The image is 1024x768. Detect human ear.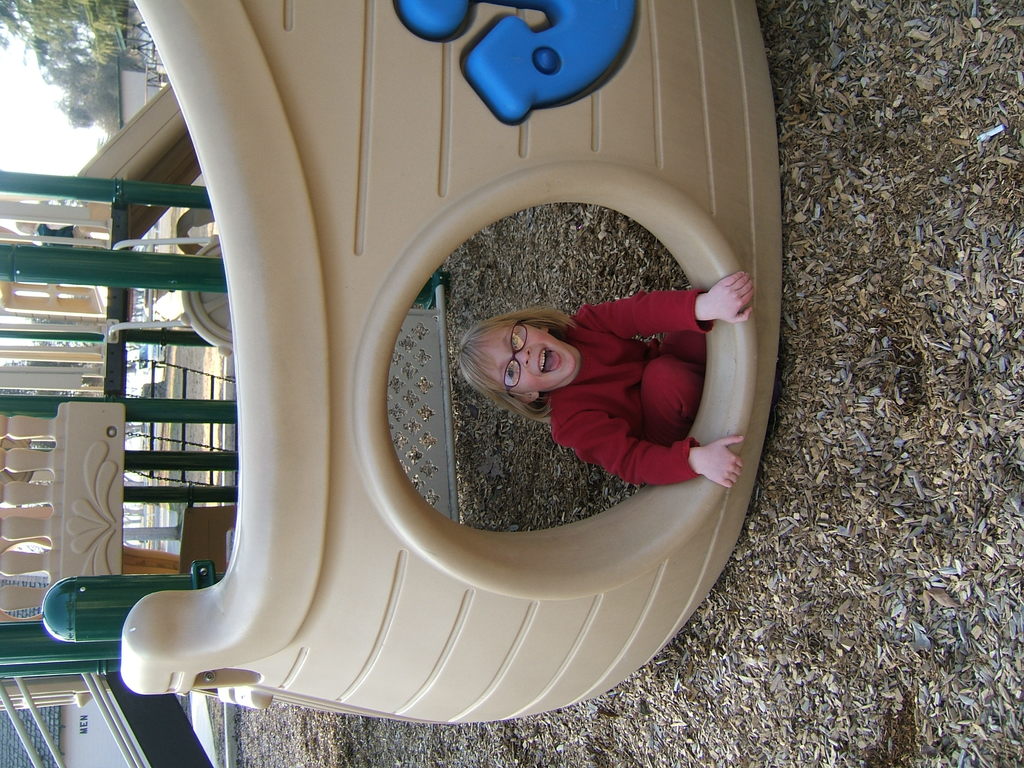
Detection: [left=509, top=393, right=541, bottom=407].
